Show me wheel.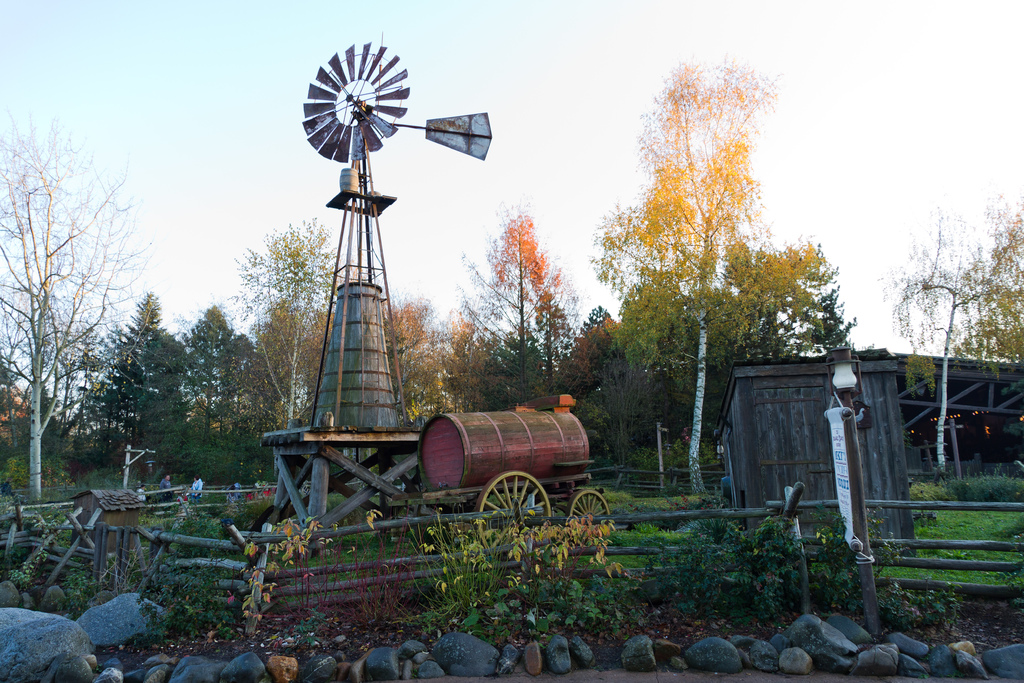
wheel is here: [left=303, top=42, right=409, bottom=161].
